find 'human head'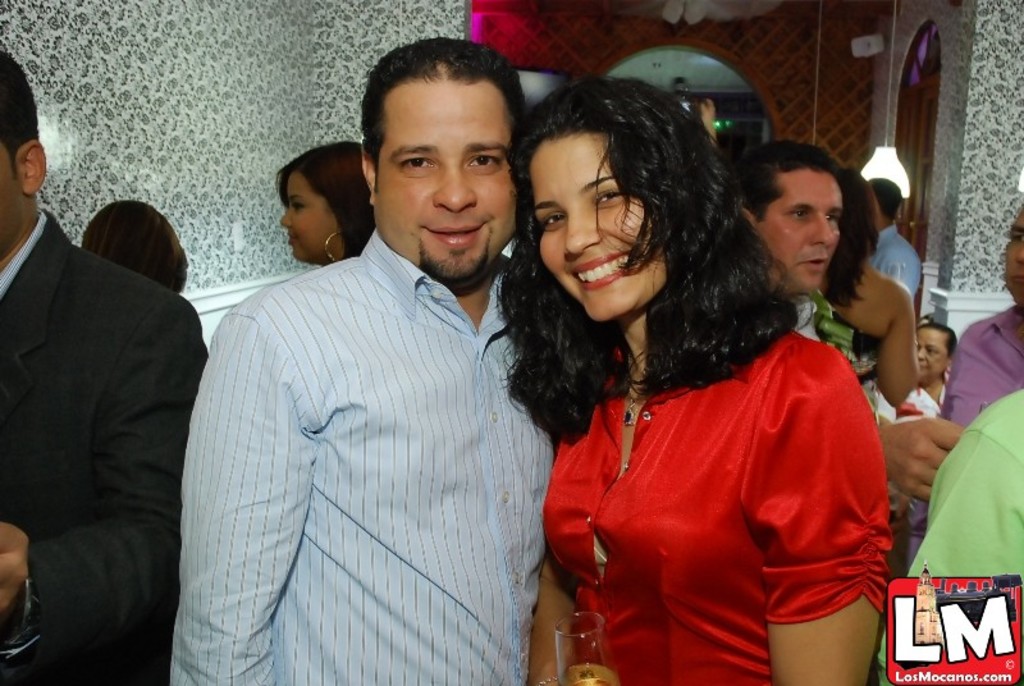
bbox=[914, 325, 956, 384]
